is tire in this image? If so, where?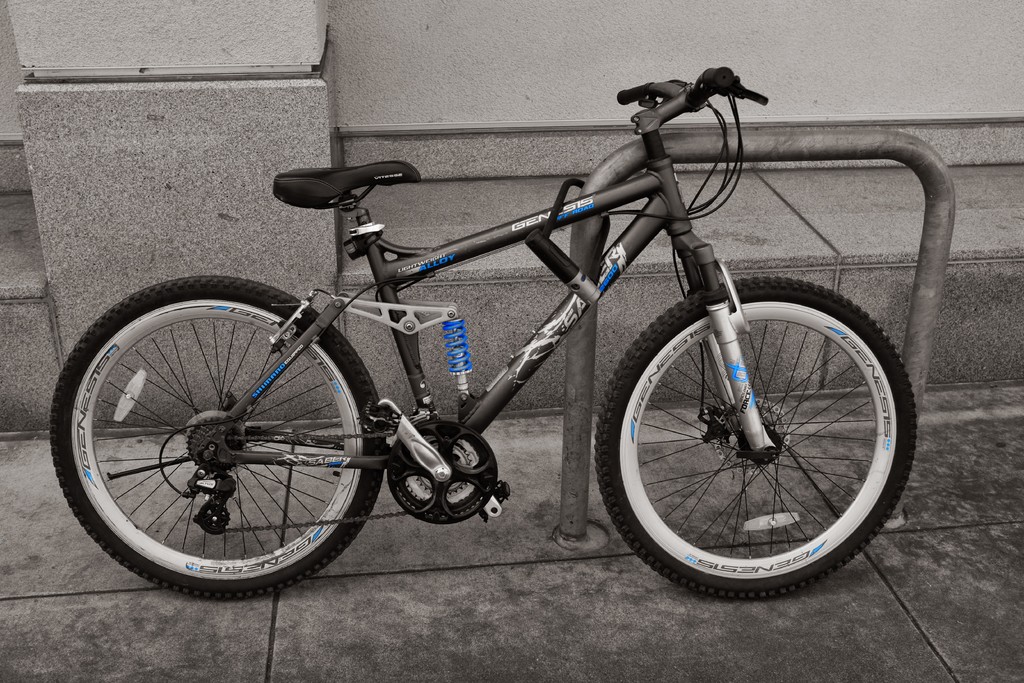
Yes, at select_region(595, 276, 913, 604).
